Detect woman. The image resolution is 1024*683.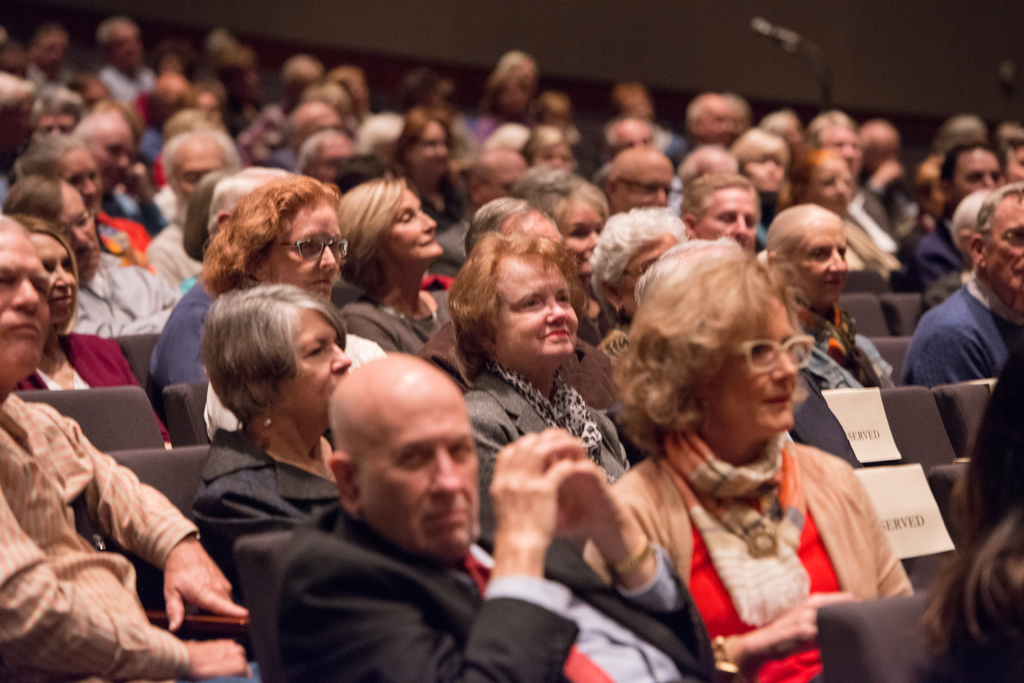
{"left": 147, "top": 170, "right": 294, "bottom": 421}.
